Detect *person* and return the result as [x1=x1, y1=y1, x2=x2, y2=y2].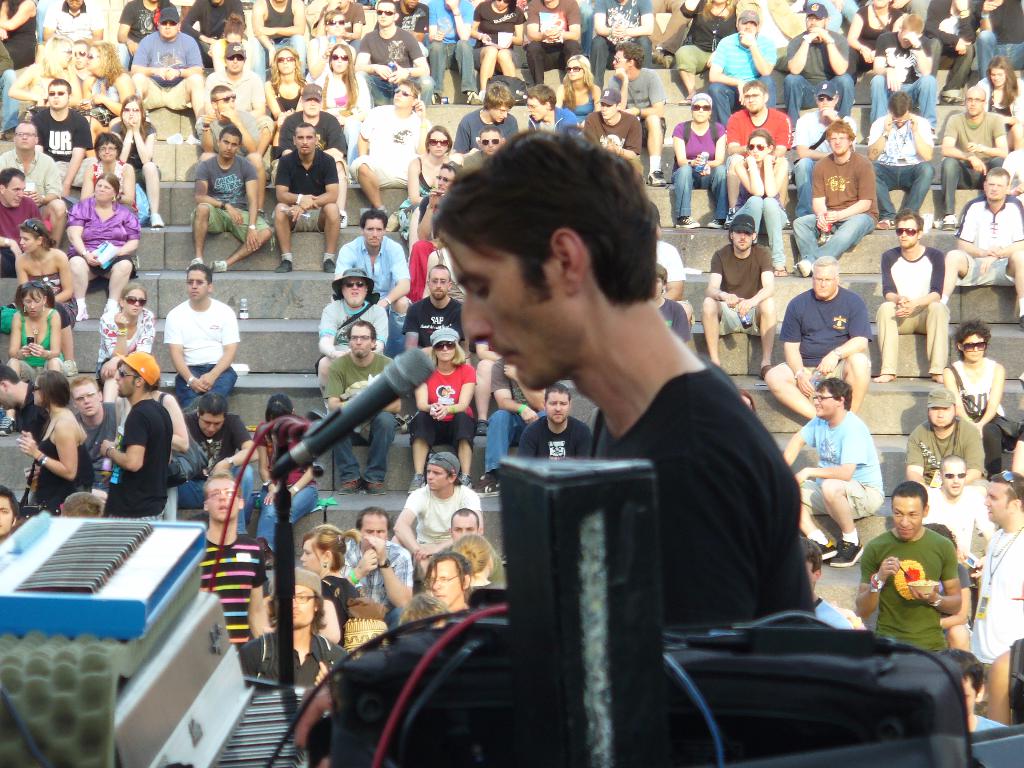
[x1=449, y1=521, x2=501, y2=611].
